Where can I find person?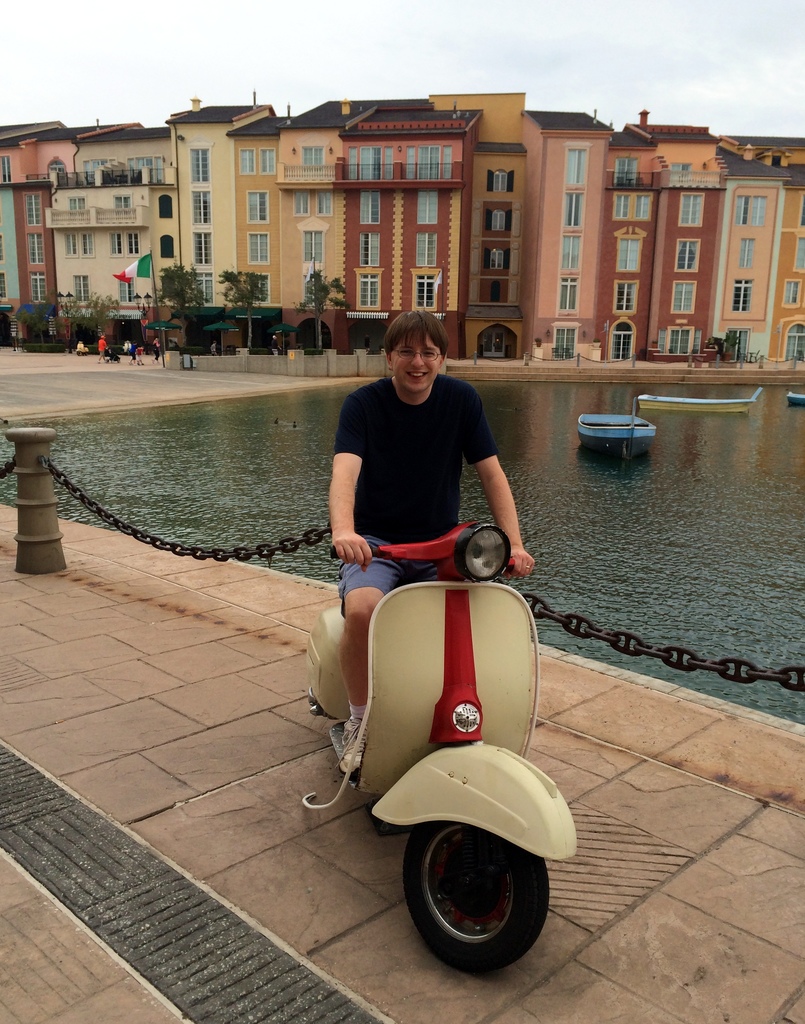
You can find it at Rect(133, 343, 143, 365).
